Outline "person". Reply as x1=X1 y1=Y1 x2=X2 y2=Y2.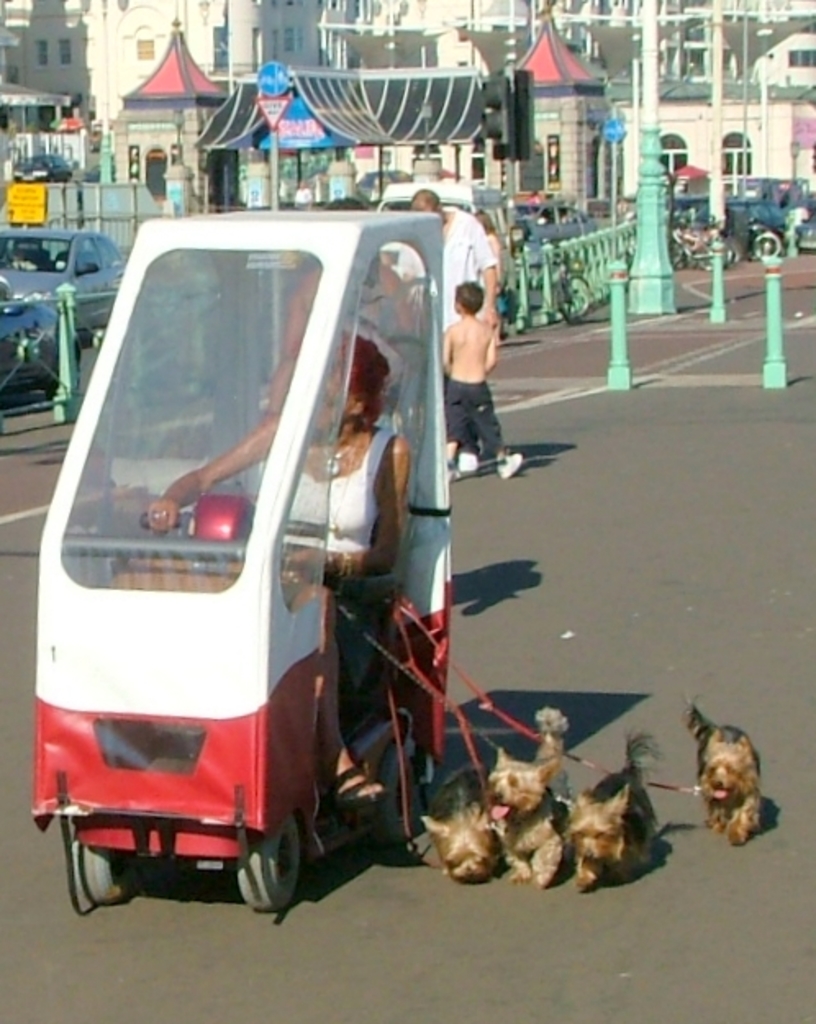
x1=406 y1=188 x2=505 y2=323.
